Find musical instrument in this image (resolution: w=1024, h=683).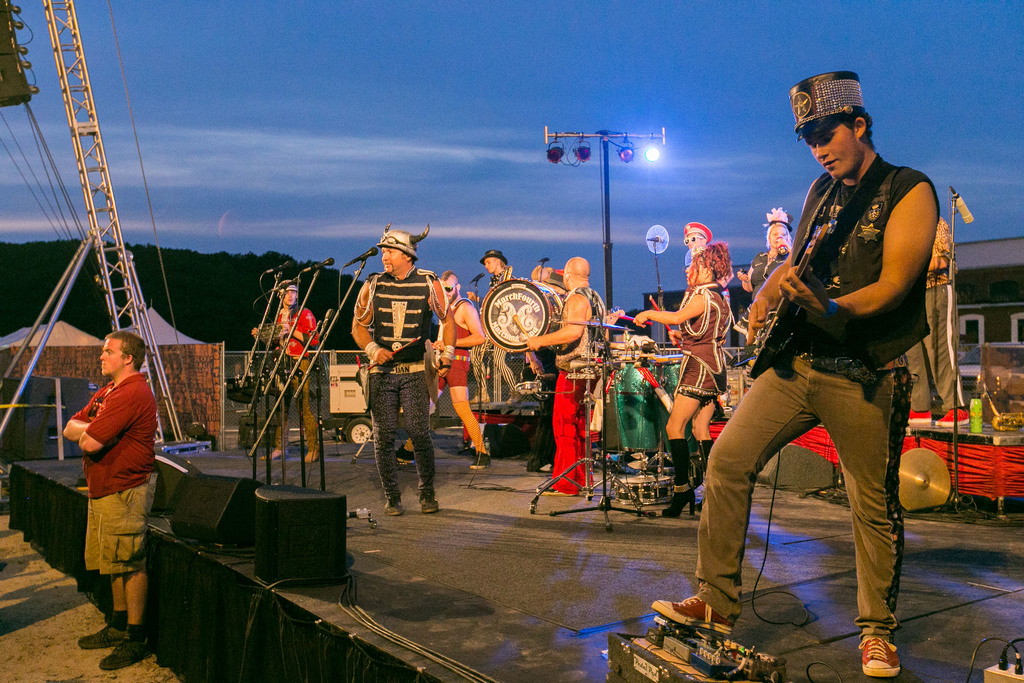
bbox=[744, 208, 853, 389].
